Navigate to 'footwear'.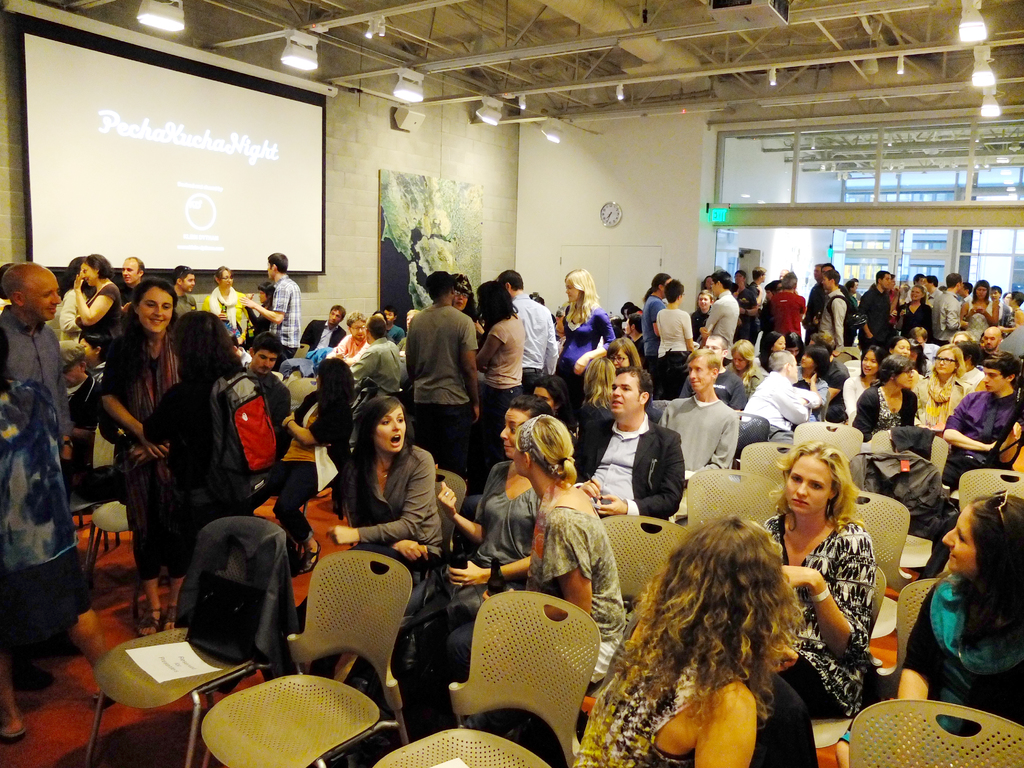
Navigation target: (4, 712, 28, 743).
